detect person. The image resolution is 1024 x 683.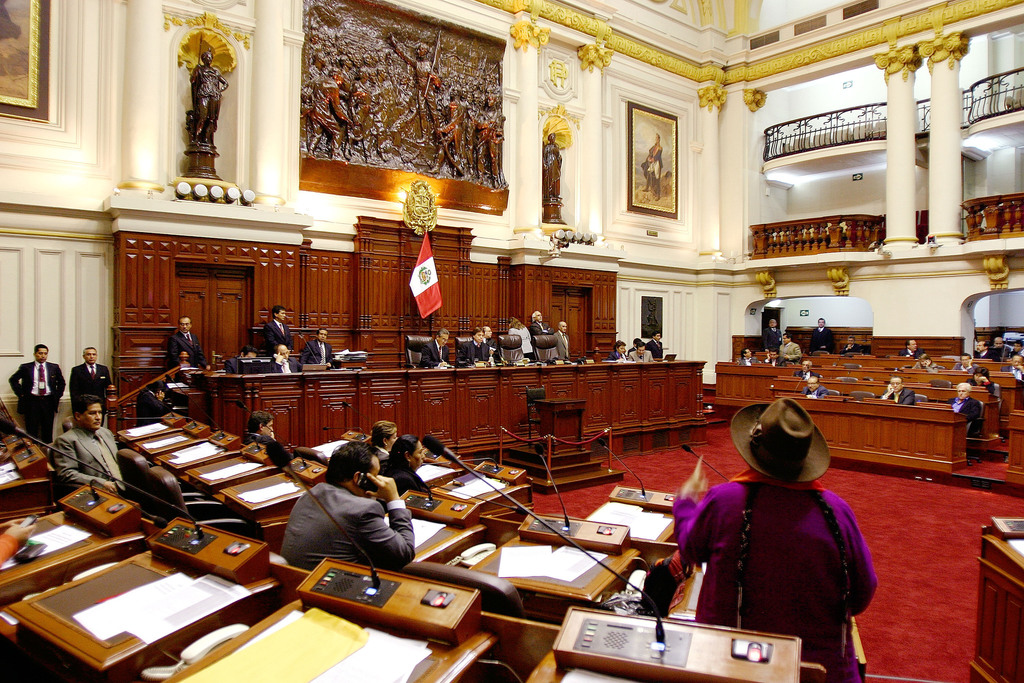
detection(508, 320, 531, 361).
